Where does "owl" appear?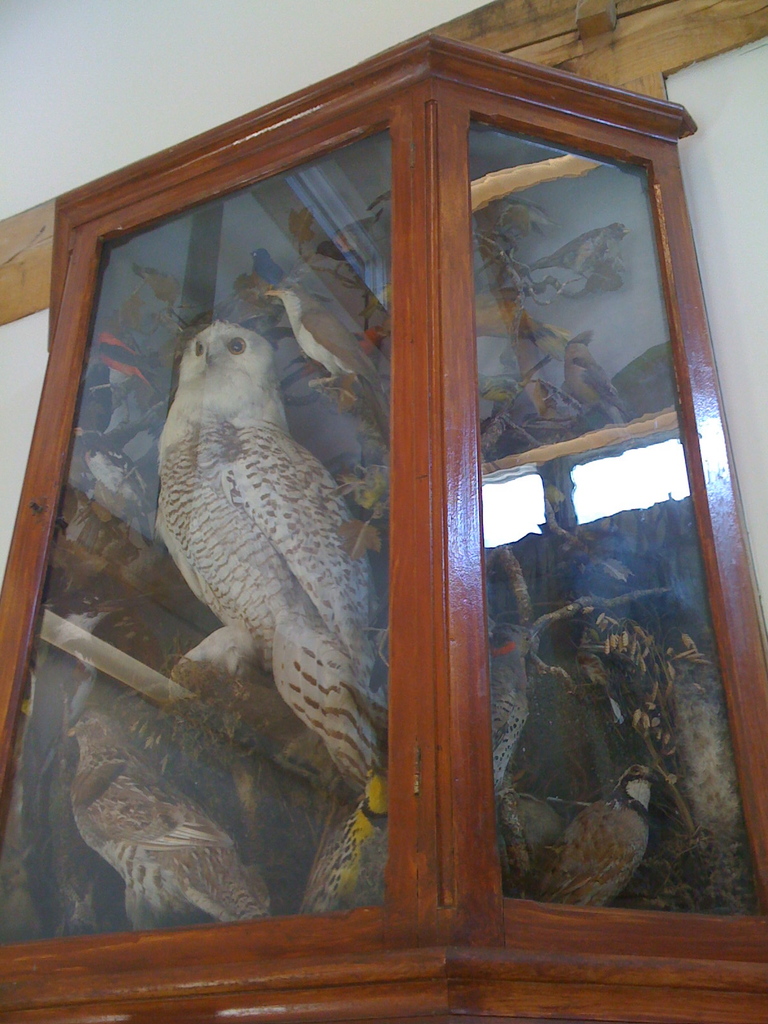
Appears at locate(156, 318, 389, 797).
